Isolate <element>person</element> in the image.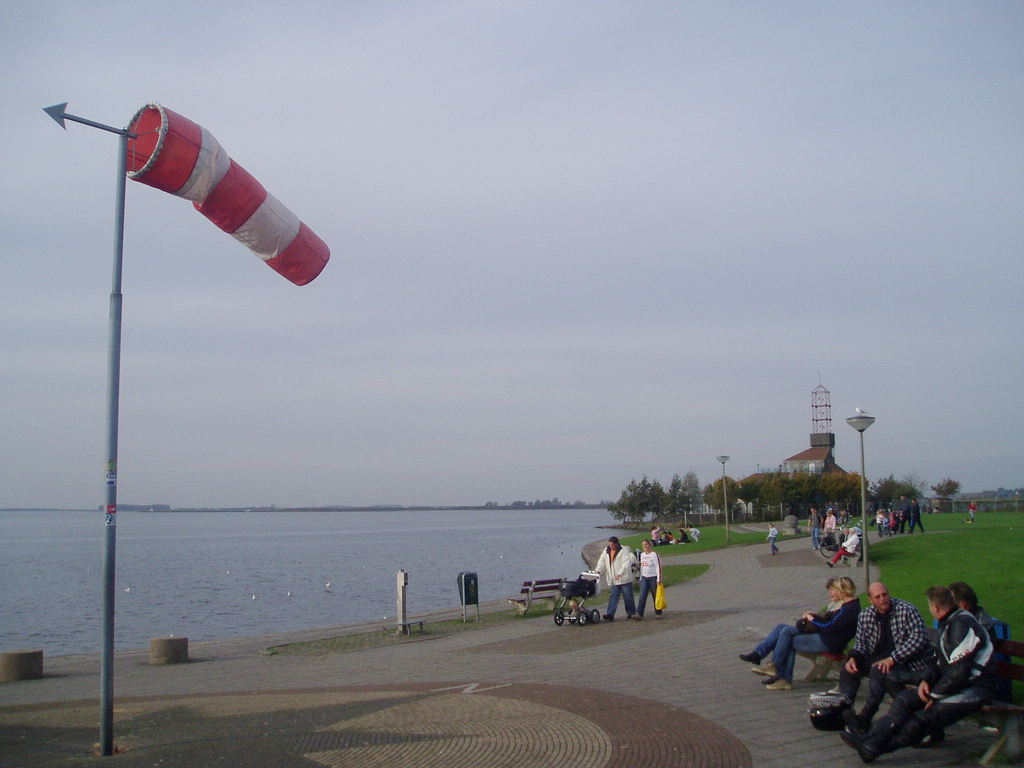
Isolated region: crop(769, 527, 777, 550).
